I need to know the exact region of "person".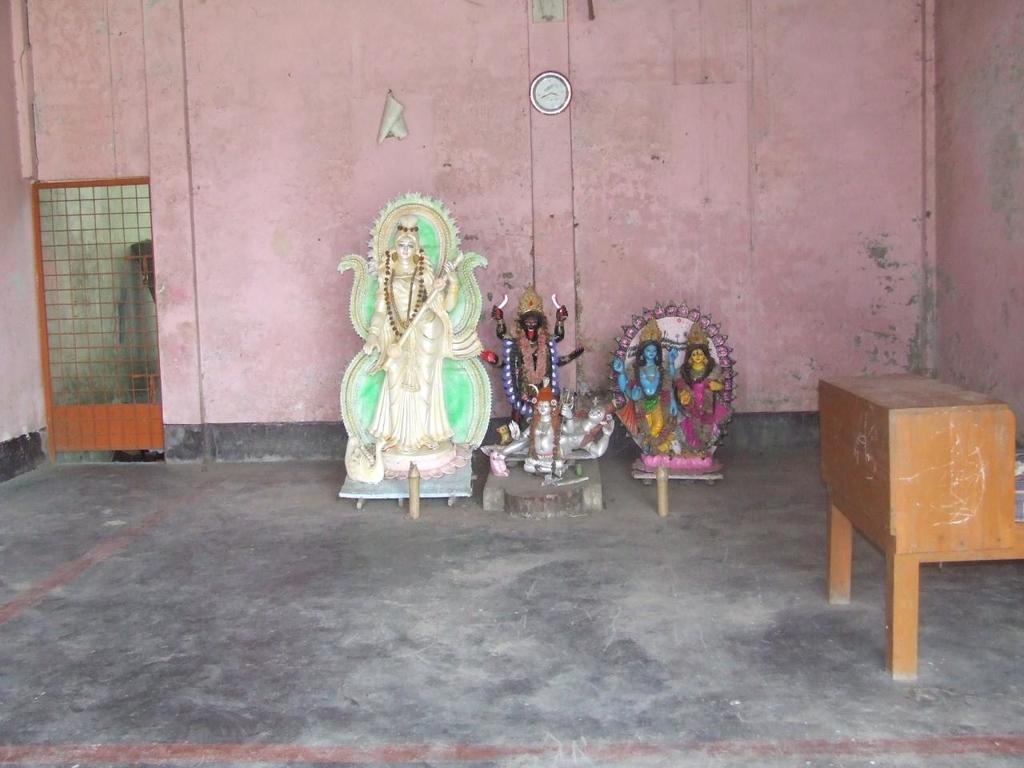
Region: BBox(362, 210, 459, 451).
